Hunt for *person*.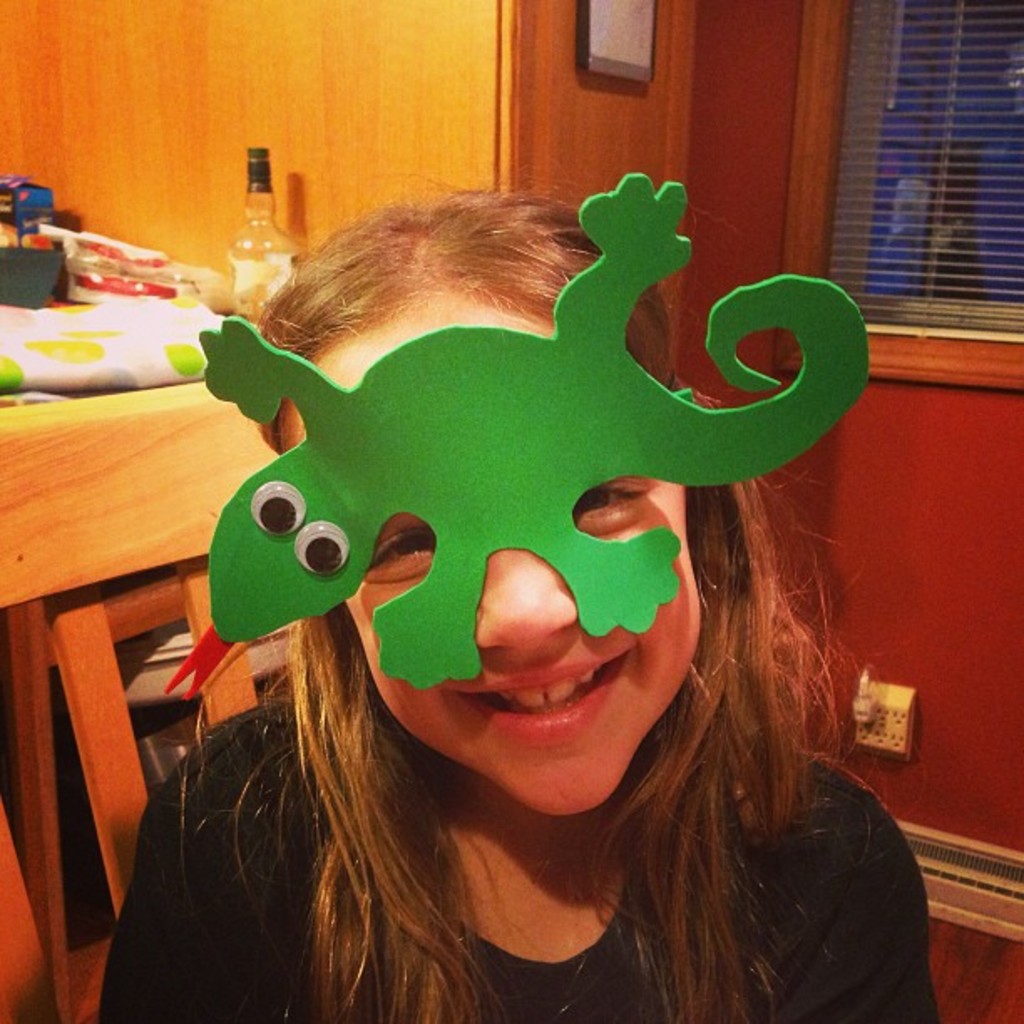
Hunted down at x1=74 y1=142 x2=954 y2=999.
